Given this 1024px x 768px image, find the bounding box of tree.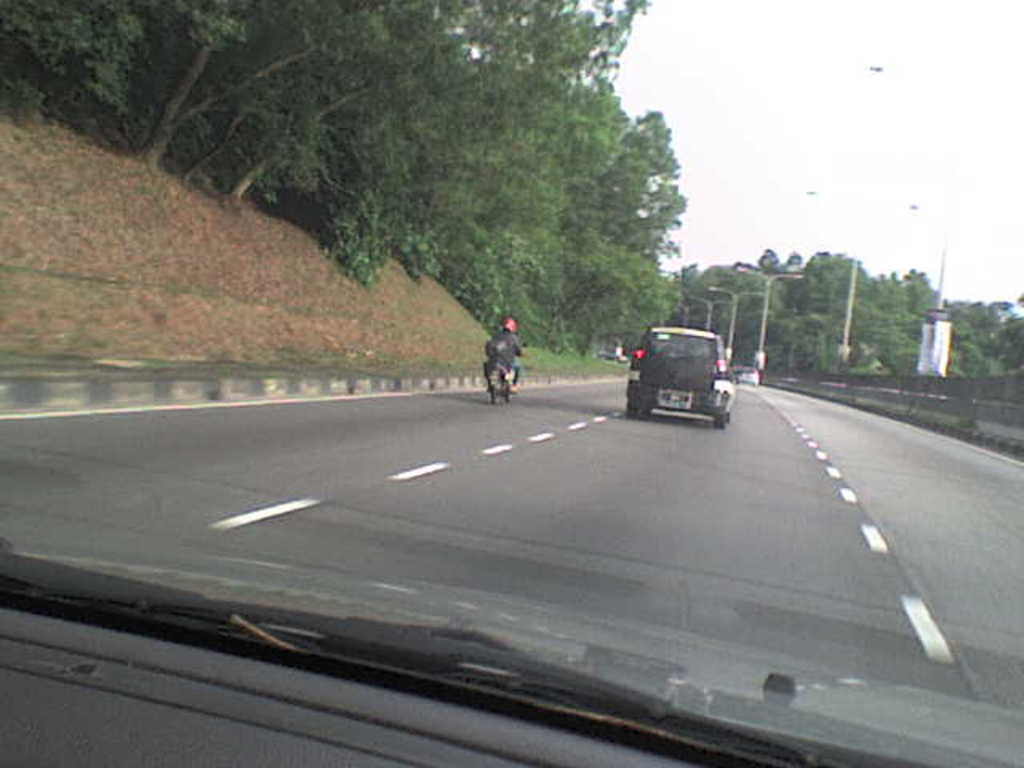
Rect(0, 0, 253, 171).
